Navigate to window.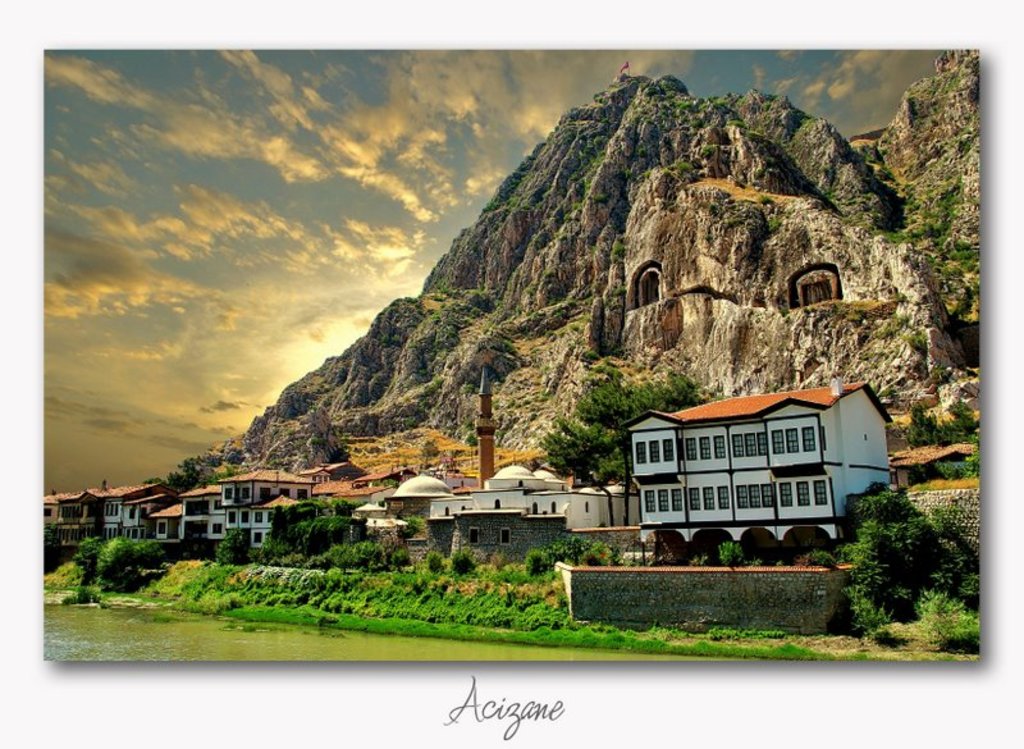
Navigation target: bbox=(255, 533, 262, 544).
